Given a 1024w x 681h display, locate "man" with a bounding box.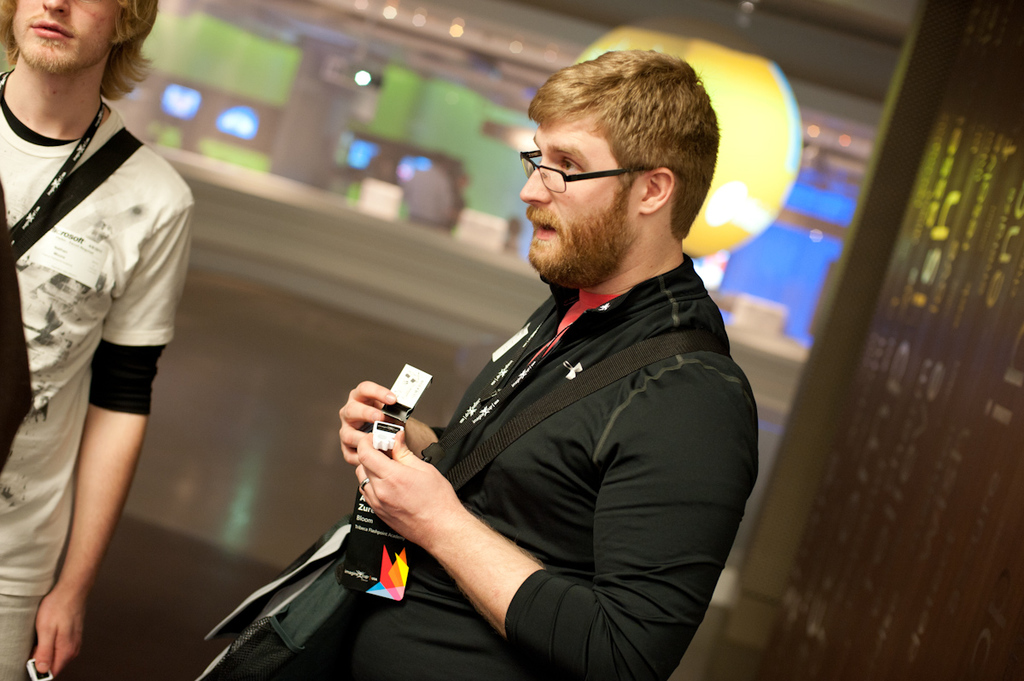
Located: bbox=(357, 27, 748, 680).
